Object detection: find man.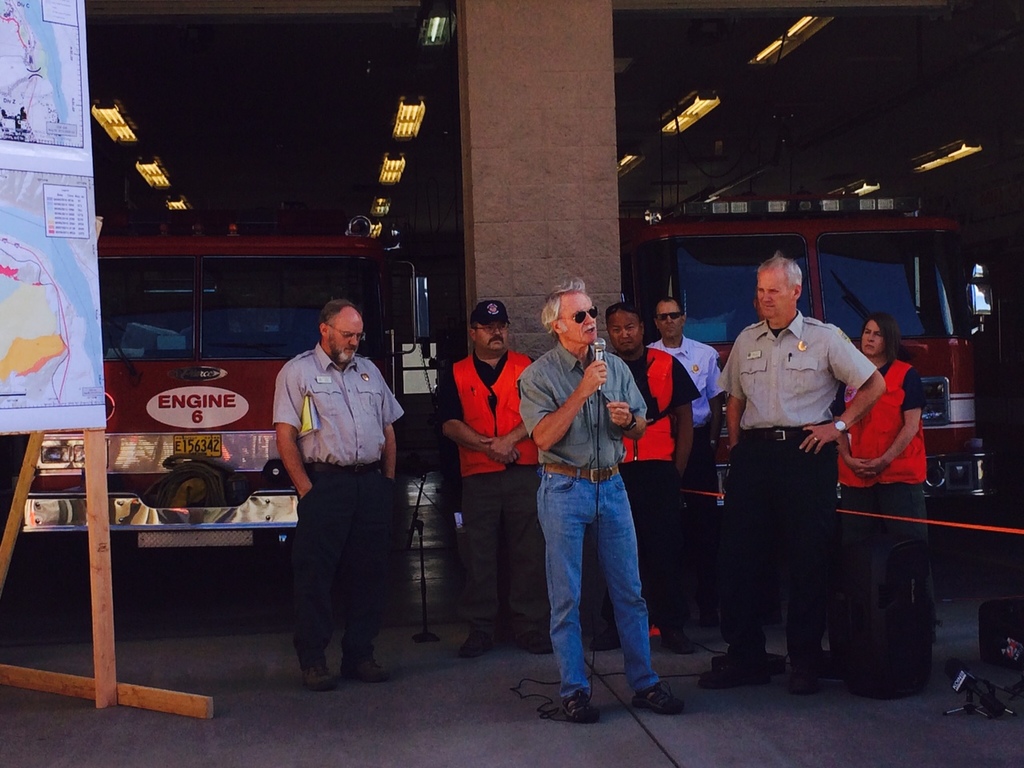
region(436, 302, 556, 658).
